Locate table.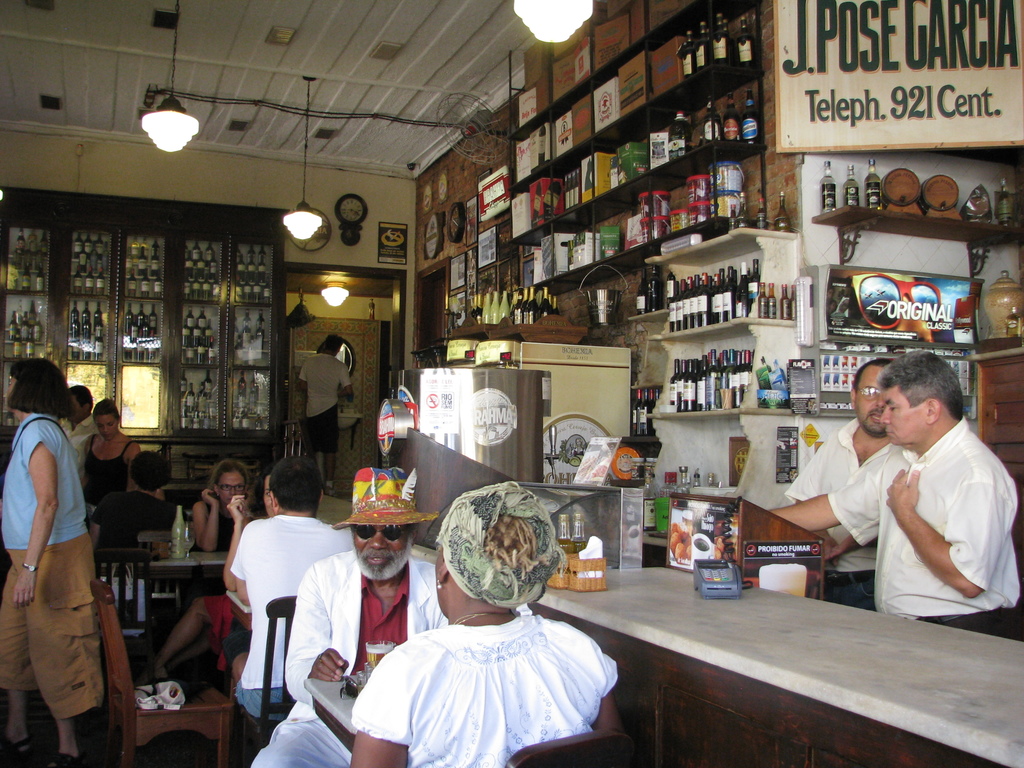
Bounding box: Rect(530, 542, 984, 767).
